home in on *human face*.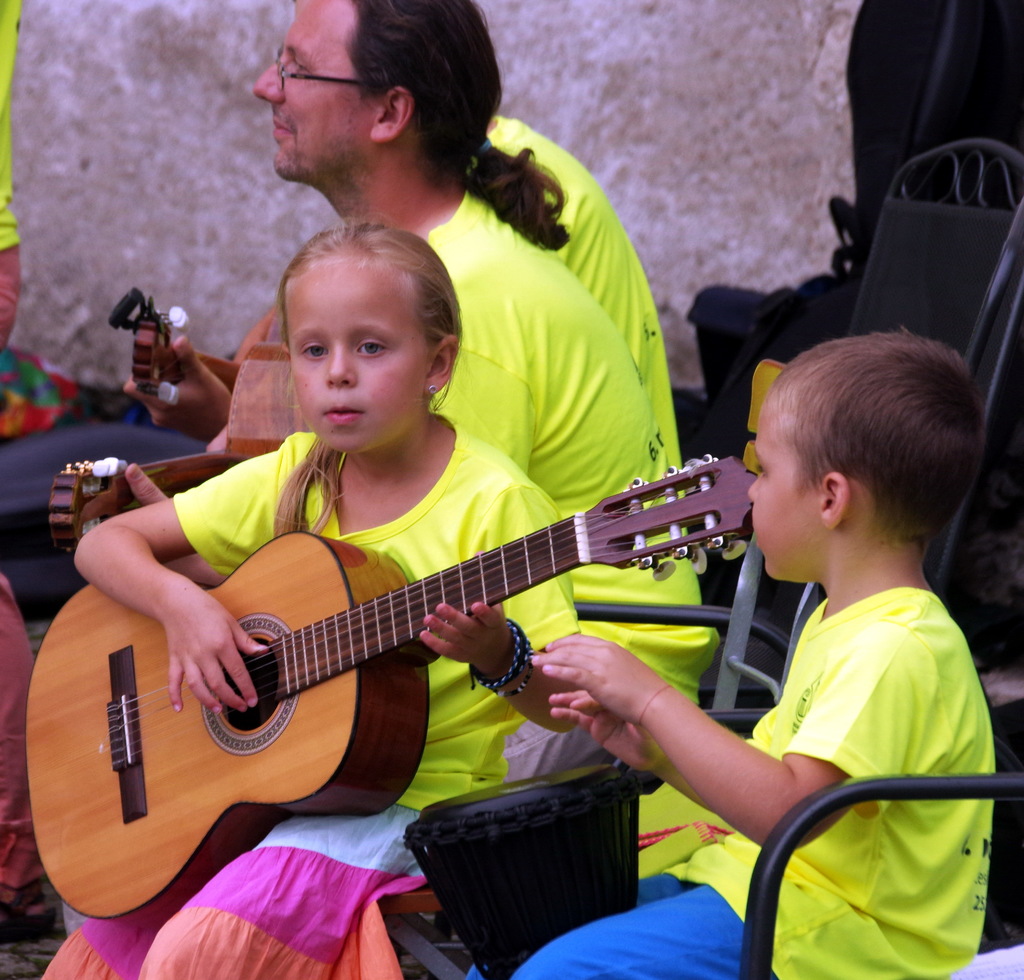
Homed in at region(286, 255, 427, 454).
